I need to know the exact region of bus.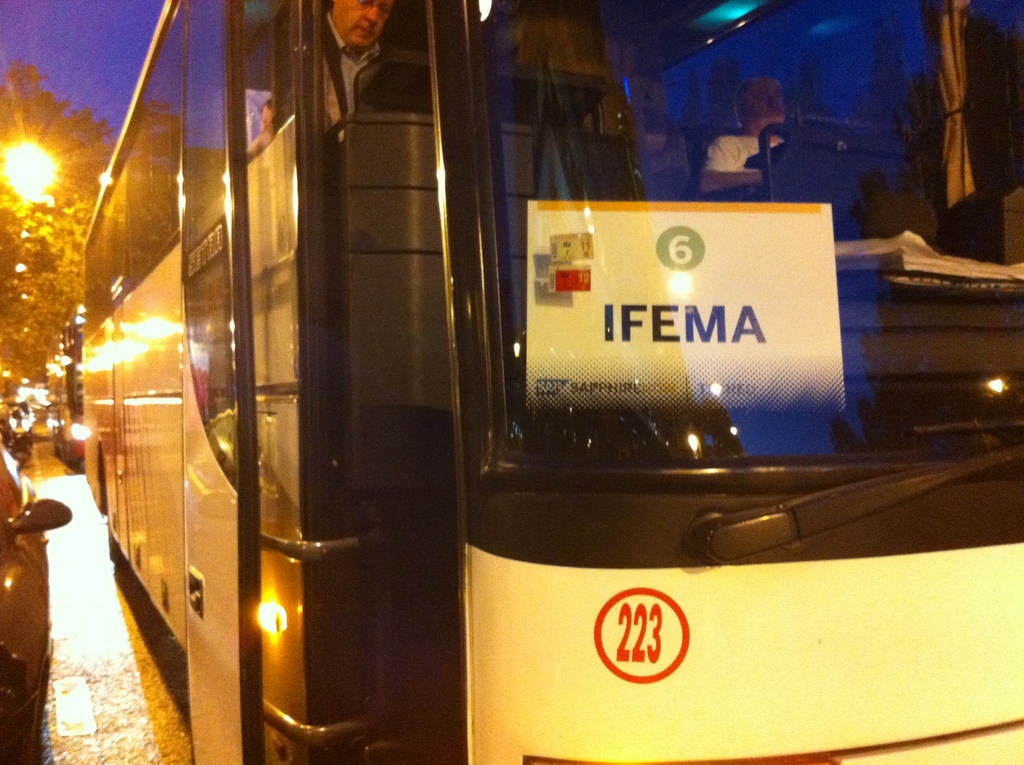
Region: 51 296 81 464.
